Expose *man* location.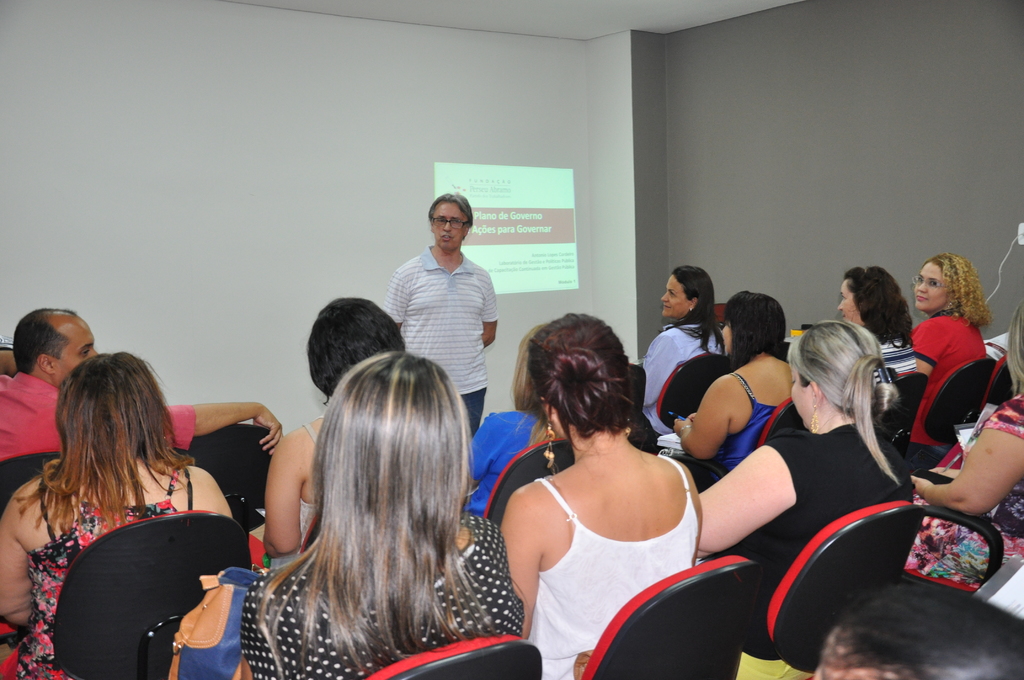
Exposed at 384:196:513:391.
